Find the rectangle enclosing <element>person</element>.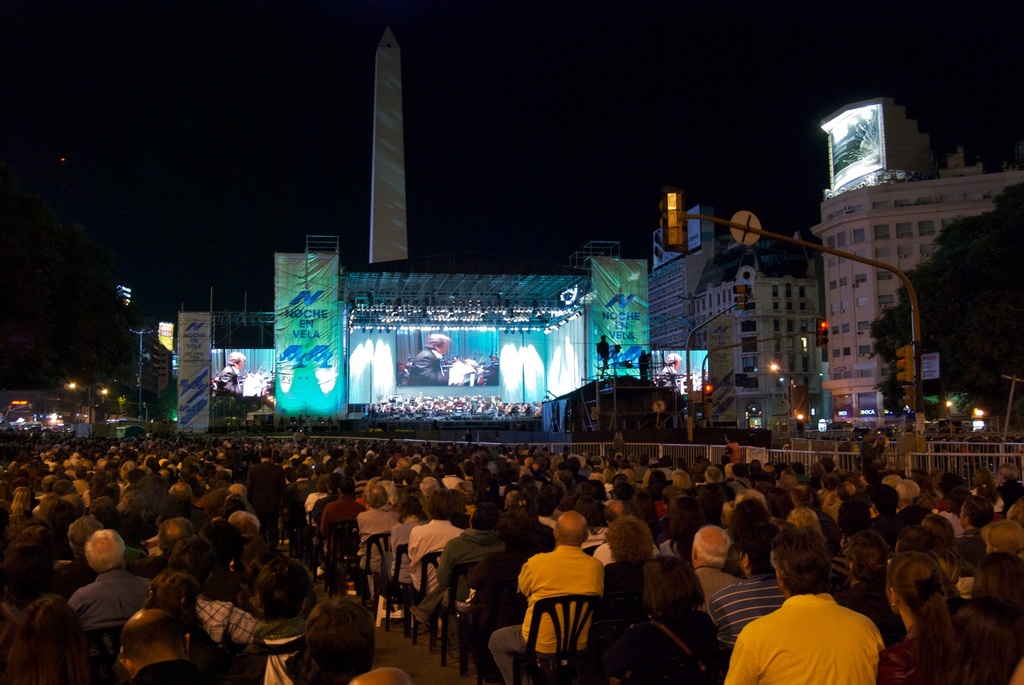
Rect(739, 540, 899, 684).
